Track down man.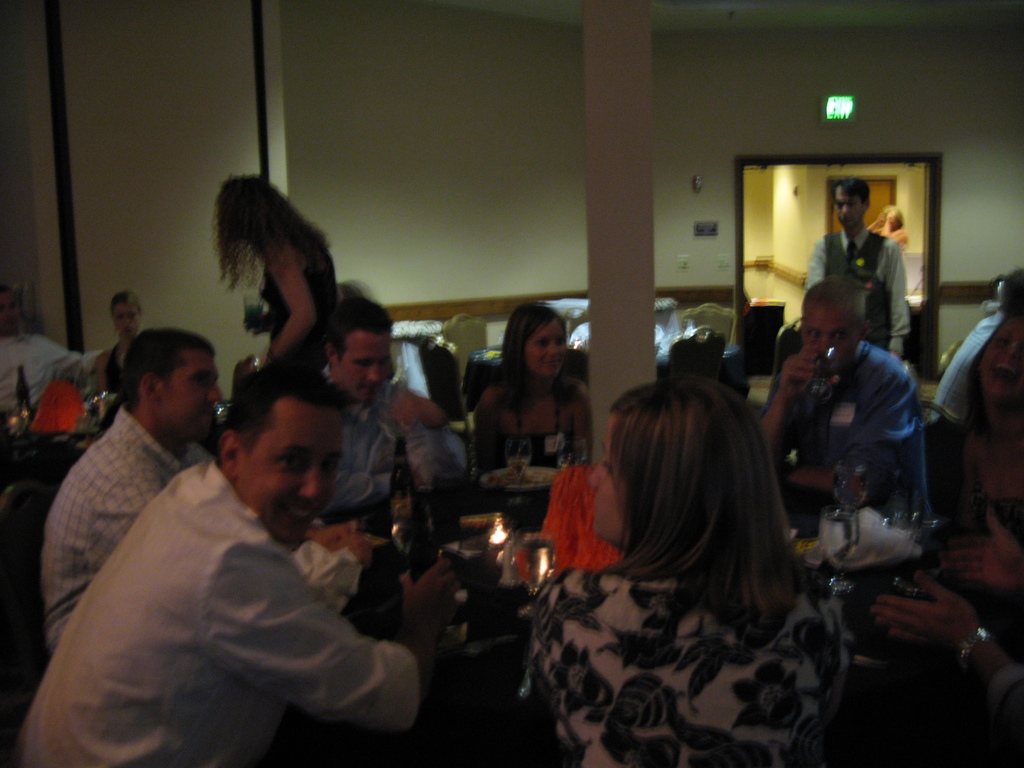
Tracked to Rect(802, 173, 911, 362).
